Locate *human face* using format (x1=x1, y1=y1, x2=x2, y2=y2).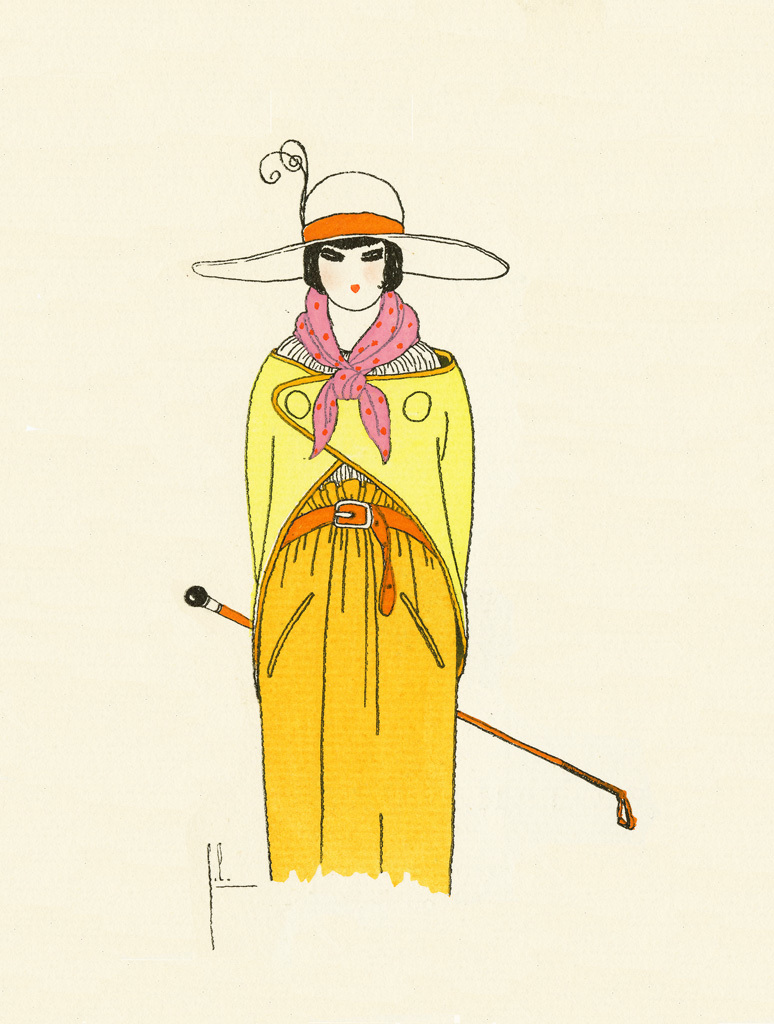
(x1=318, y1=239, x2=381, y2=312).
